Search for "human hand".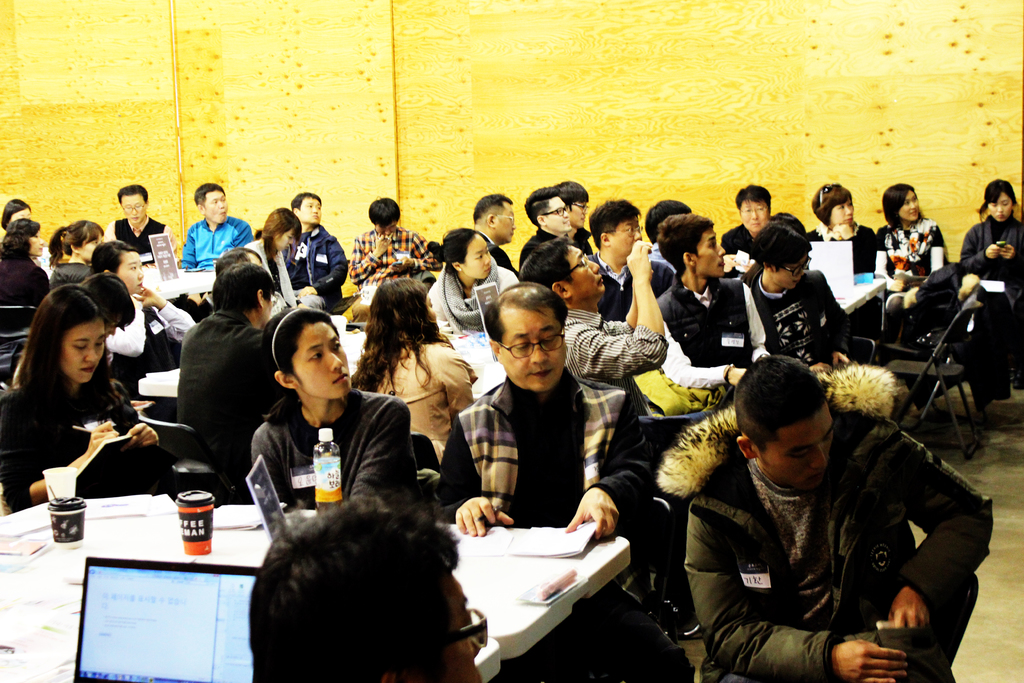
Found at <bbox>1002, 243, 1017, 261</bbox>.
